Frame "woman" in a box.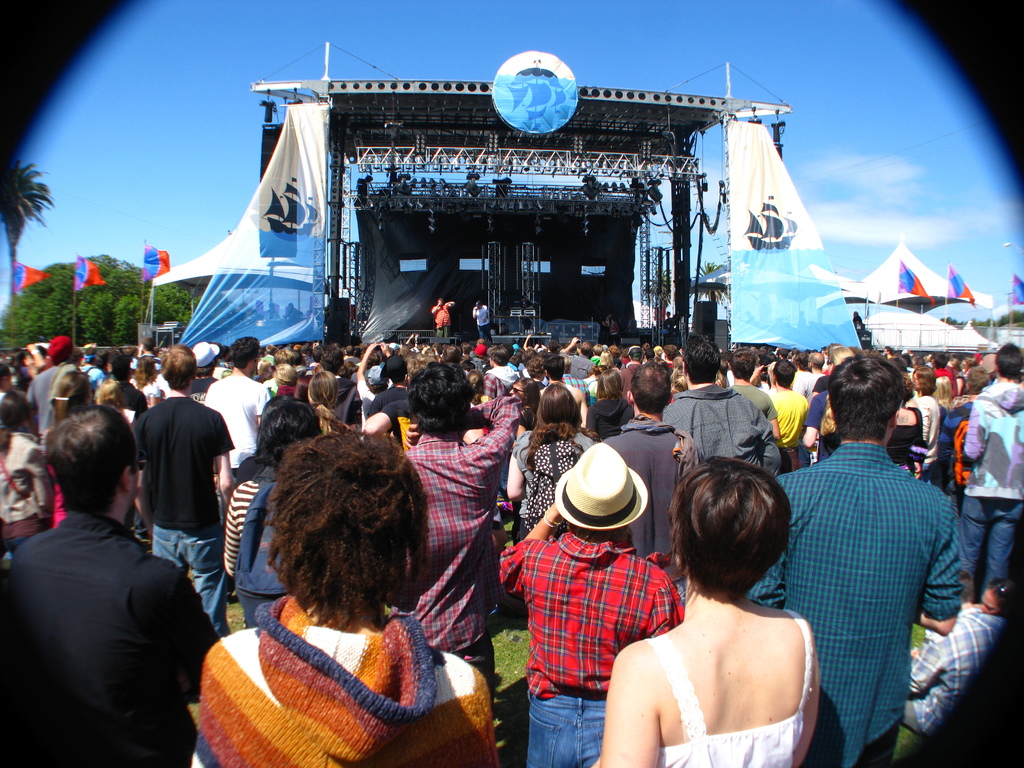
BBox(186, 431, 498, 767).
